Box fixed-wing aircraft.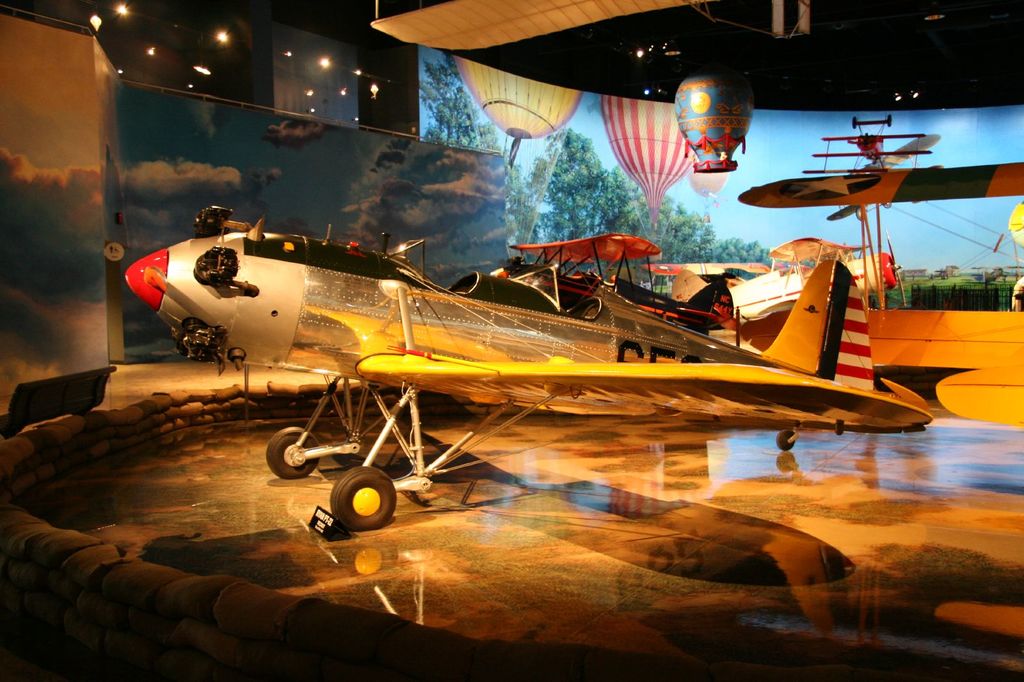
{"left": 739, "top": 159, "right": 1023, "bottom": 203}.
